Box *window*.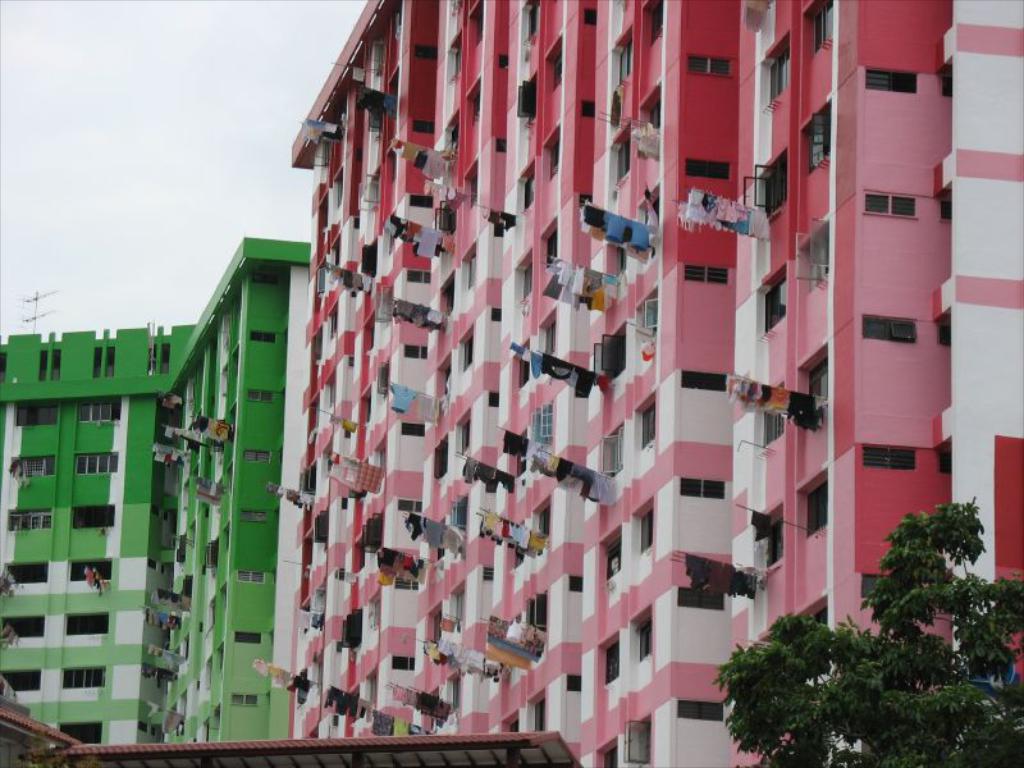
left=5, top=553, right=44, bottom=586.
